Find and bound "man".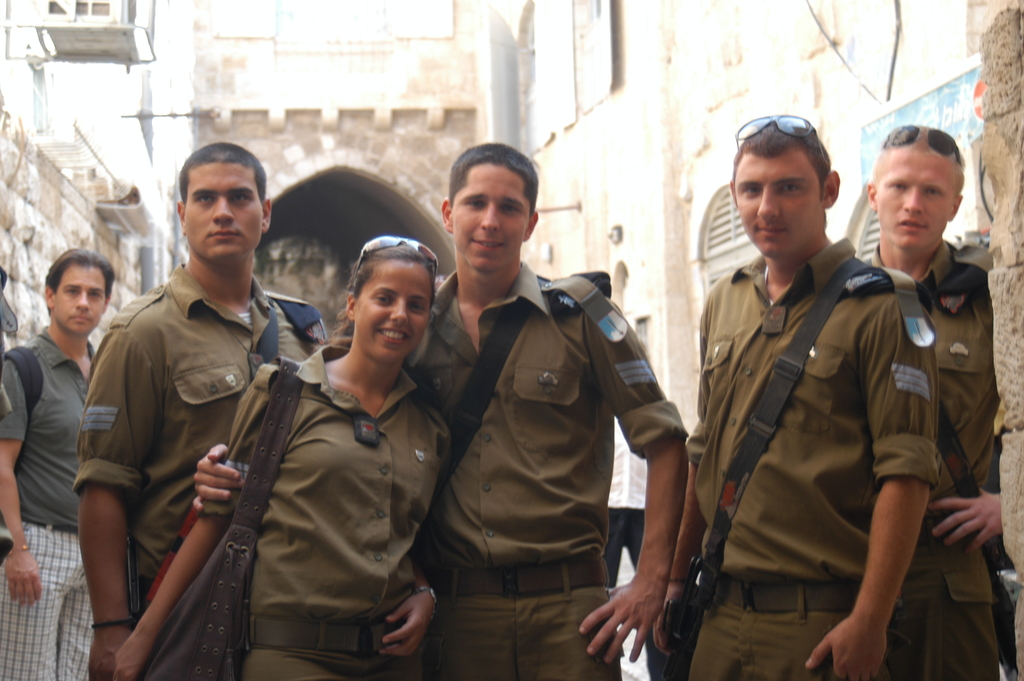
Bound: [left=70, top=135, right=308, bottom=680].
